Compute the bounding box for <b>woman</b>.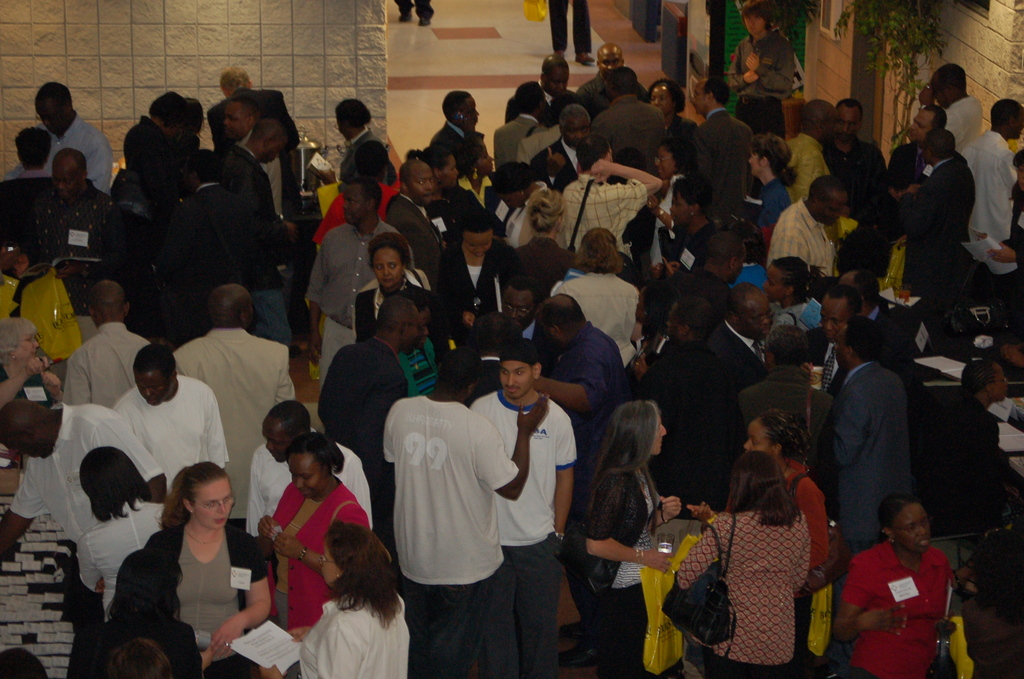
{"left": 491, "top": 159, "right": 550, "bottom": 249}.
